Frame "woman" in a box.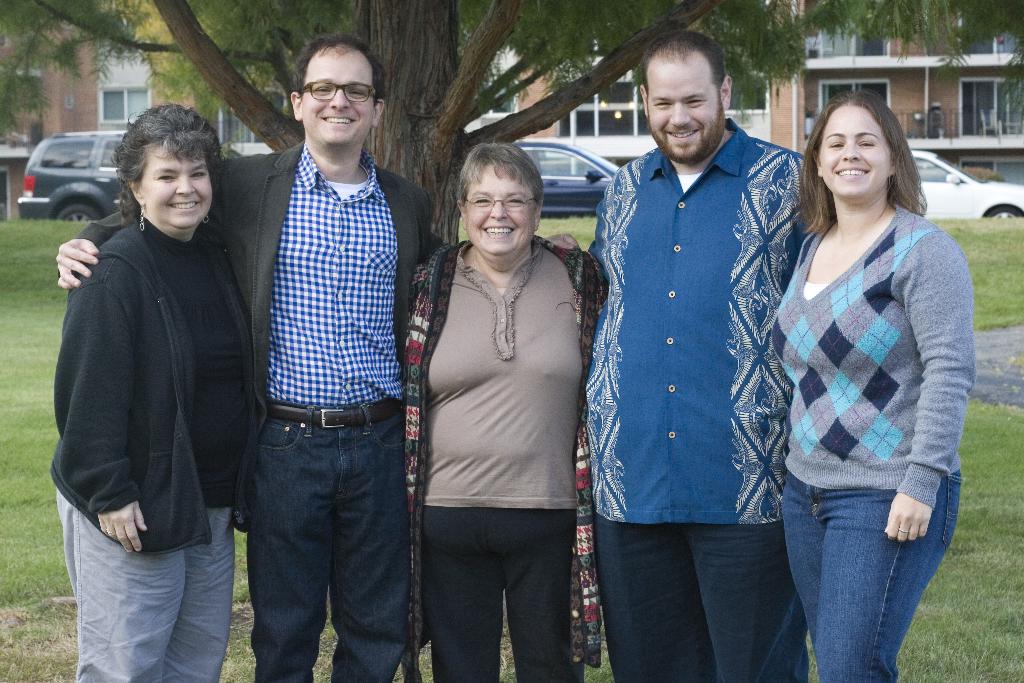
[x1=768, y1=85, x2=982, y2=682].
